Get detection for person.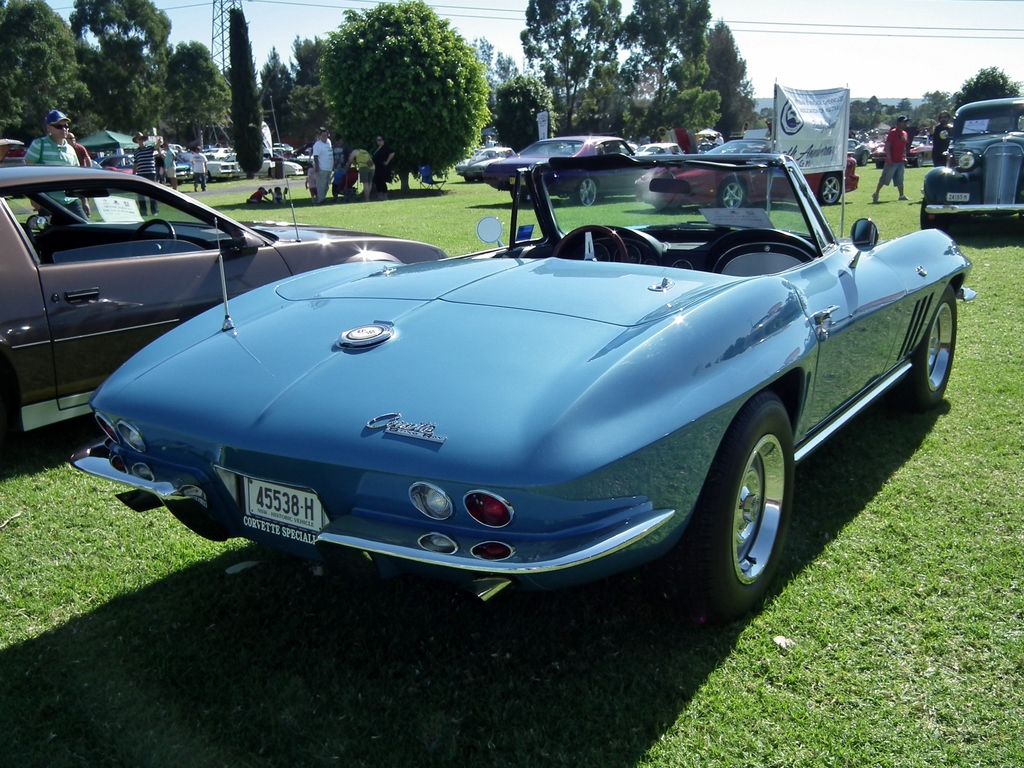
Detection: l=697, t=134, r=708, b=145.
